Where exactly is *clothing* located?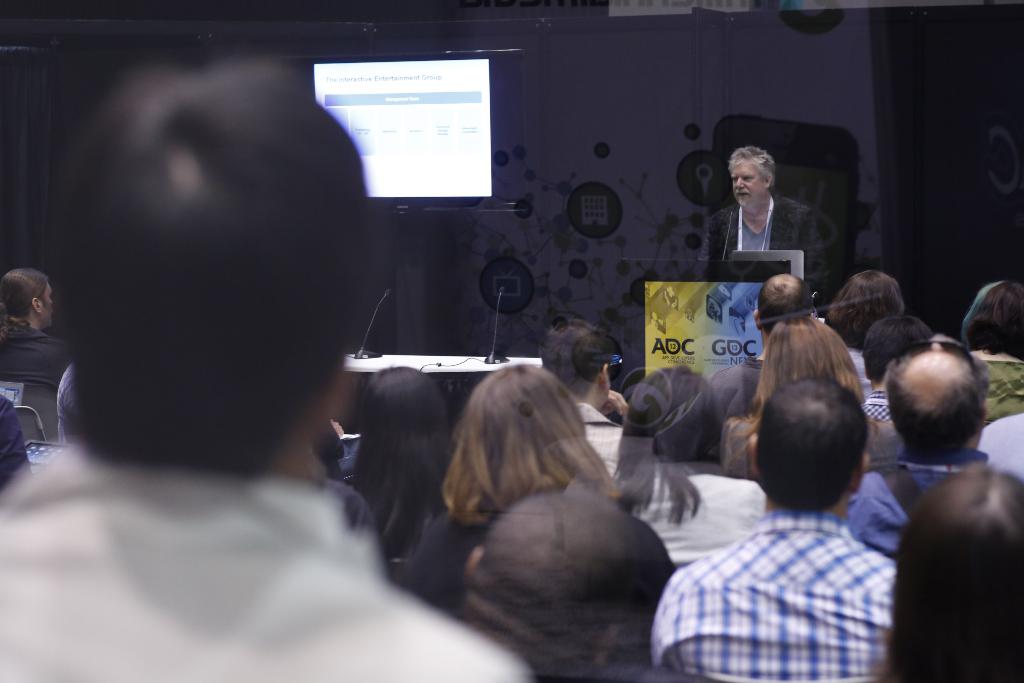
Its bounding box is 407 507 484 621.
